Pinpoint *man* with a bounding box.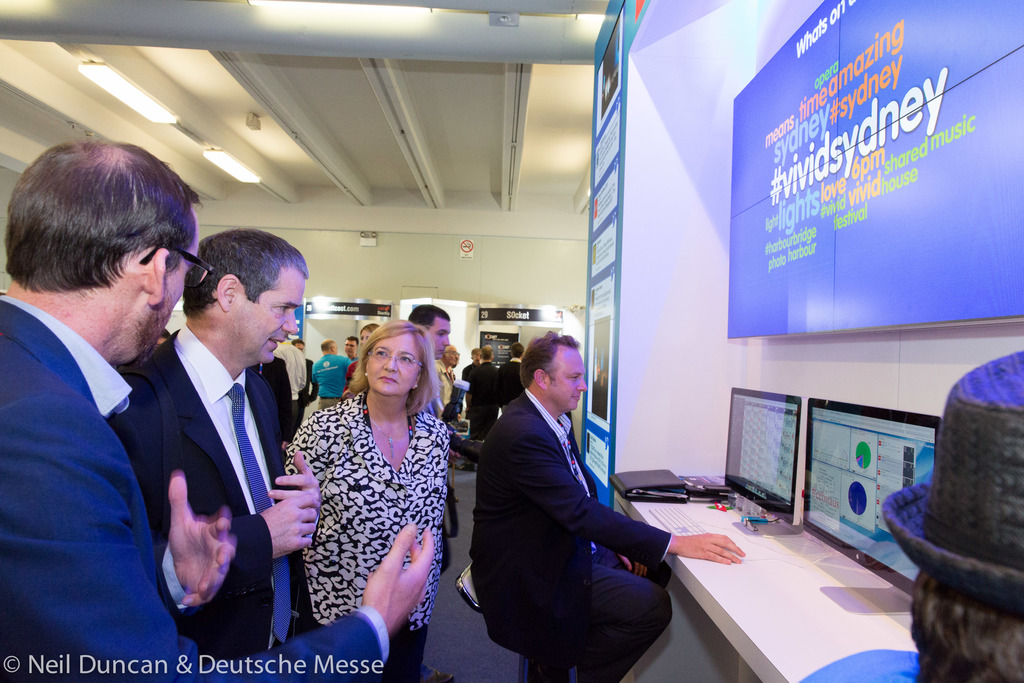
{"left": 431, "top": 331, "right": 456, "bottom": 424}.
